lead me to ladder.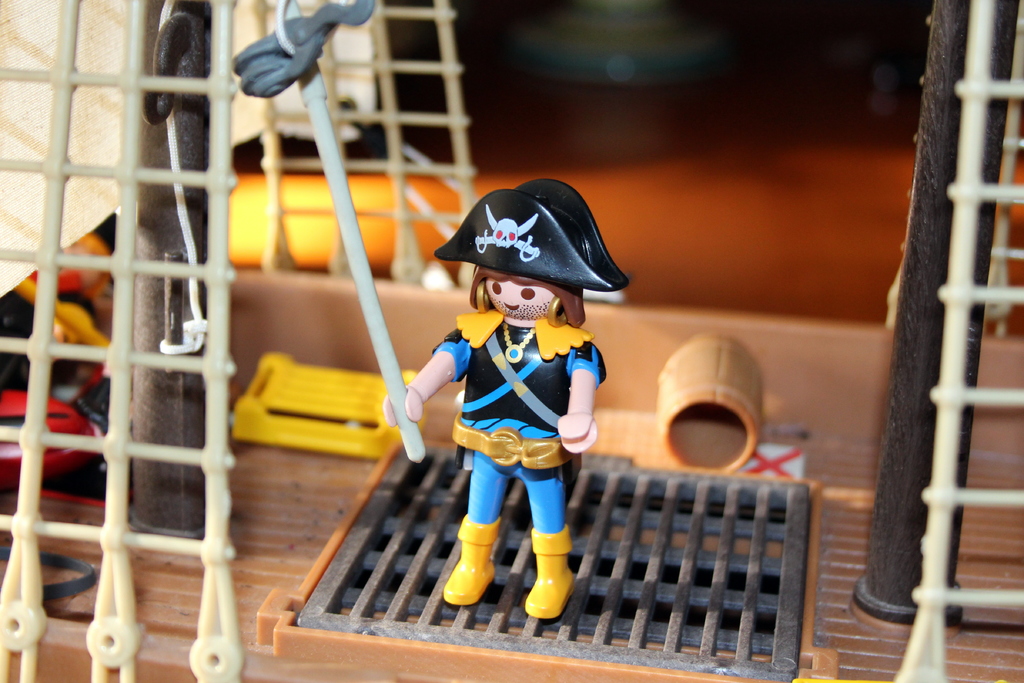
Lead to 94/0/244/682.
